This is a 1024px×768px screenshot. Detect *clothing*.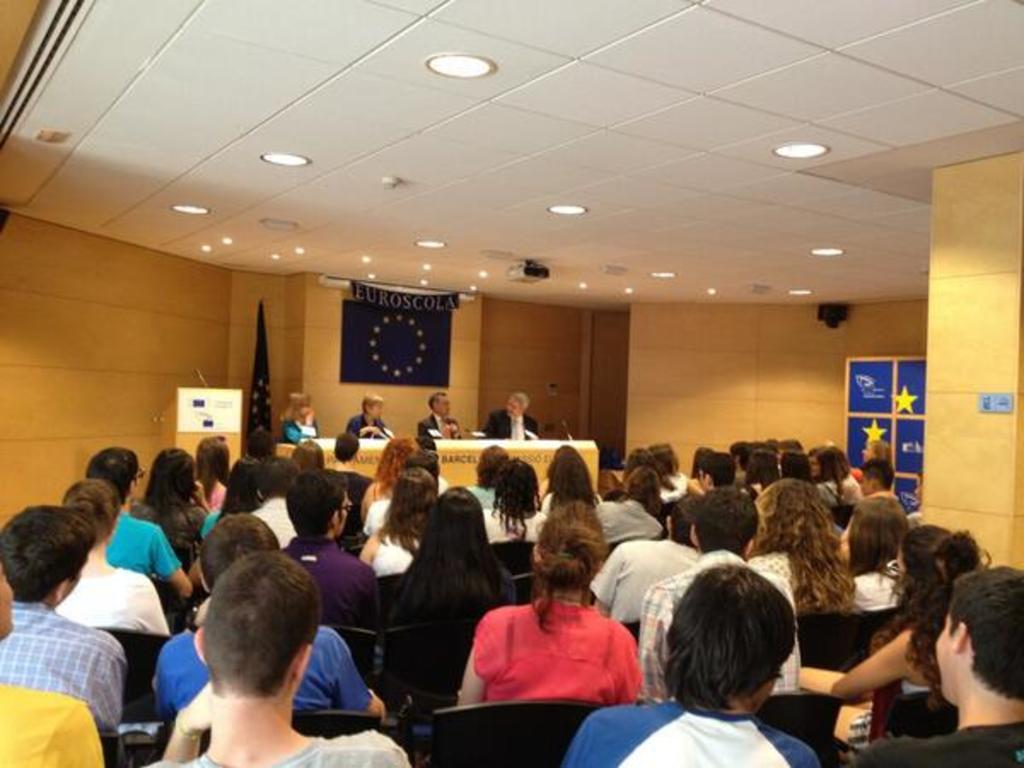
bbox=(0, 674, 111, 766).
